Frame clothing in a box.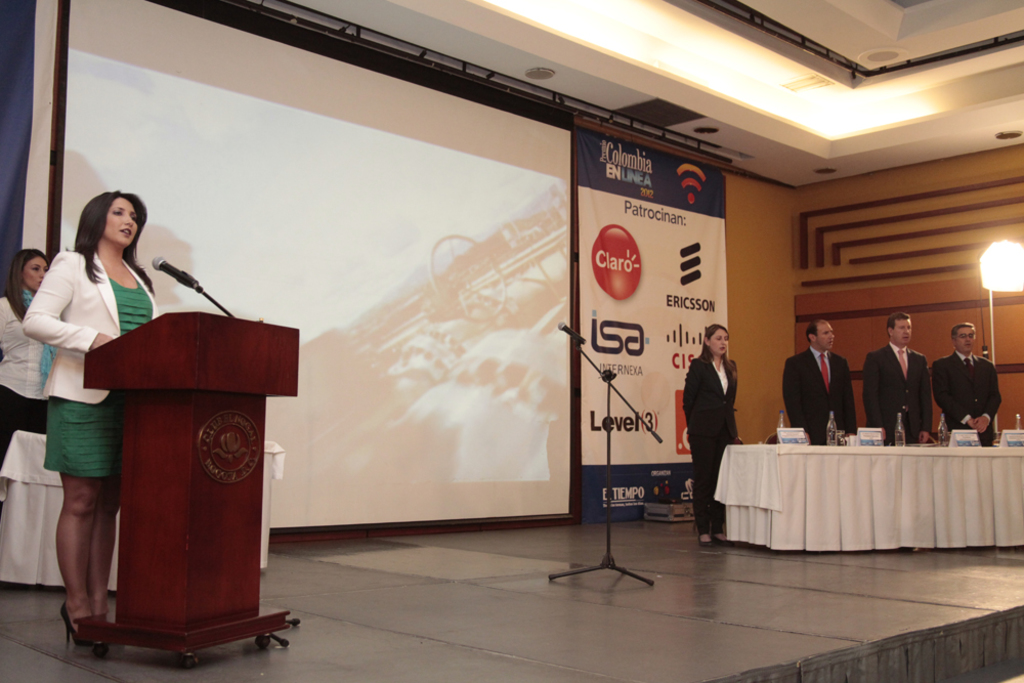
865 342 932 440.
